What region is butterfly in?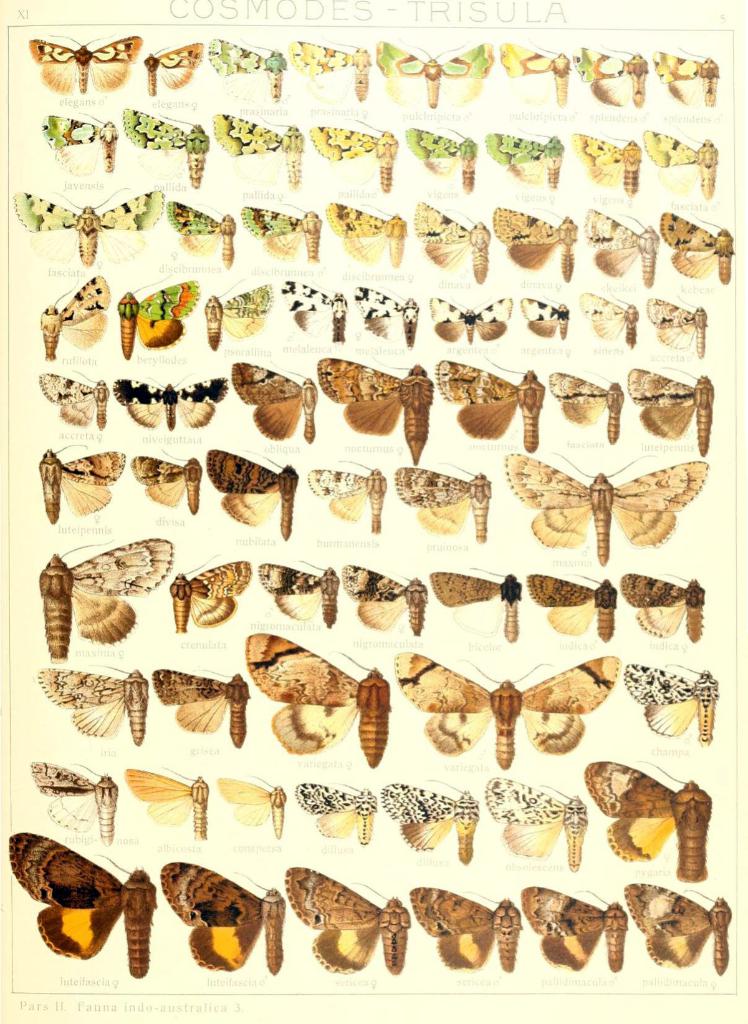
crop(311, 125, 399, 195).
